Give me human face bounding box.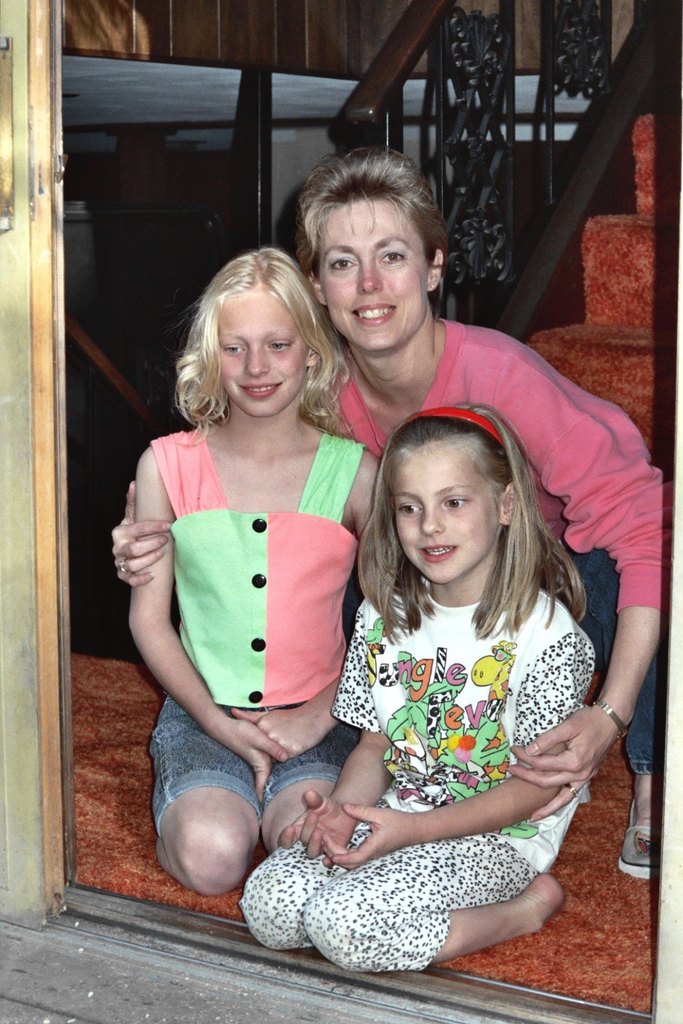
{"left": 392, "top": 449, "right": 499, "bottom": 584}.
